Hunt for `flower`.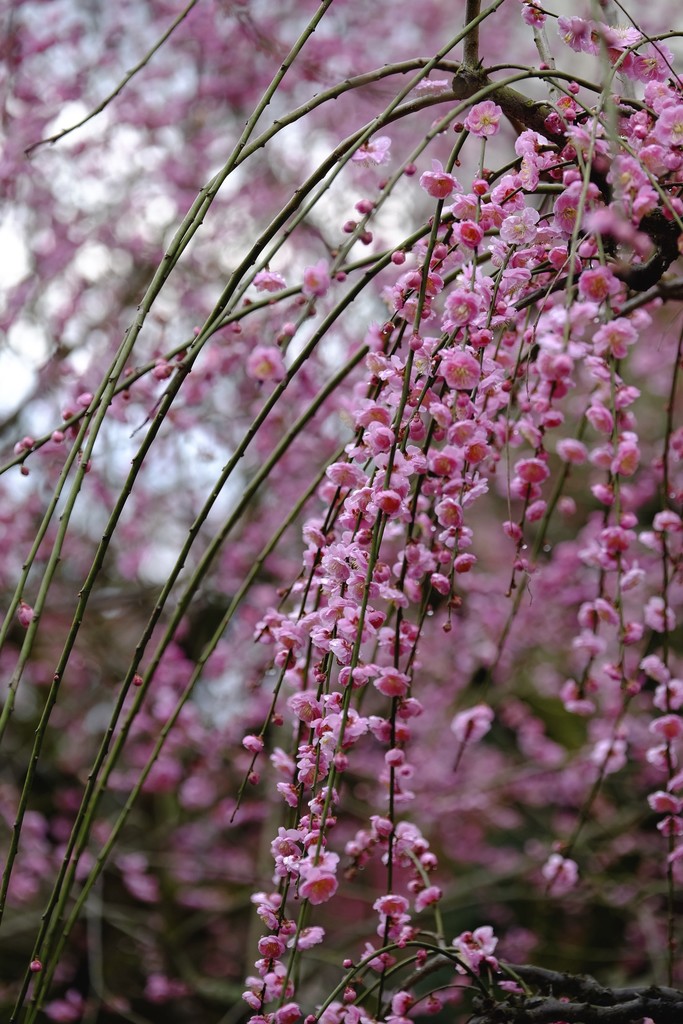
Hunted down at left=539, top=855, right=581, bottom=895.
